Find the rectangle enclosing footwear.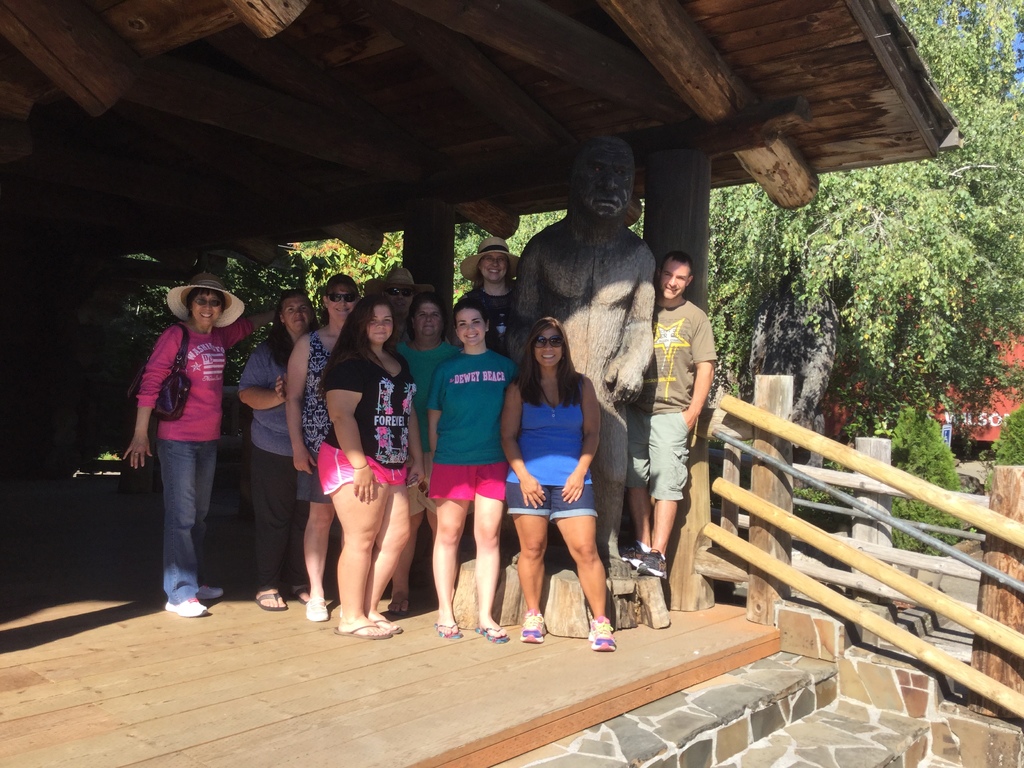
select_region(201, 582, 227, 600).
